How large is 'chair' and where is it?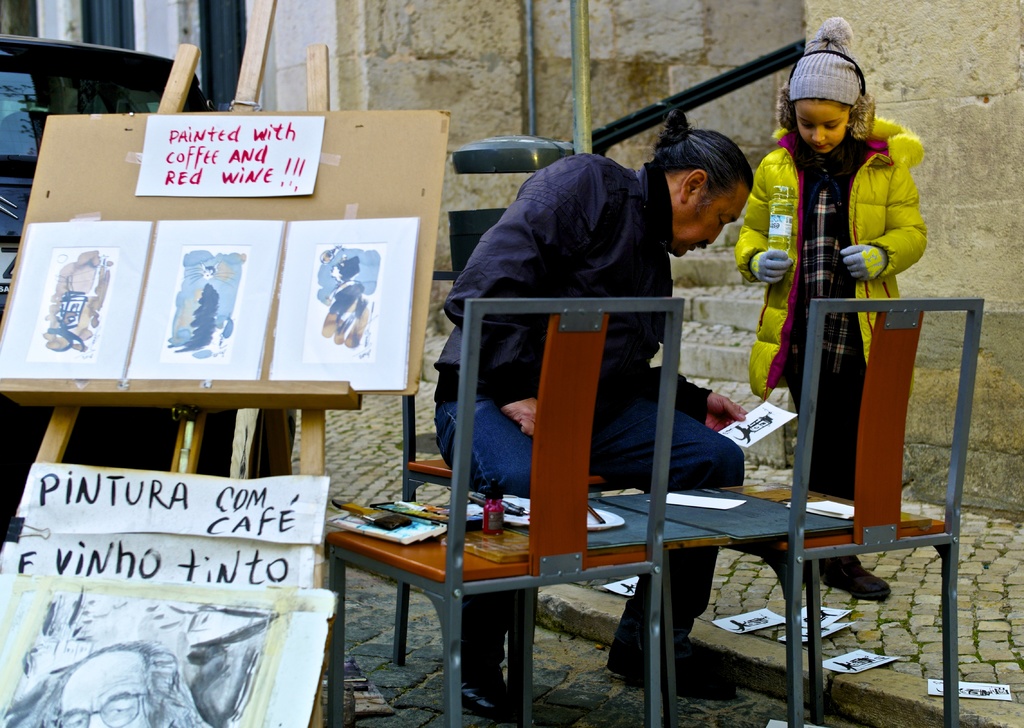
Bounding box: locate(396, 234, 765, 727).
